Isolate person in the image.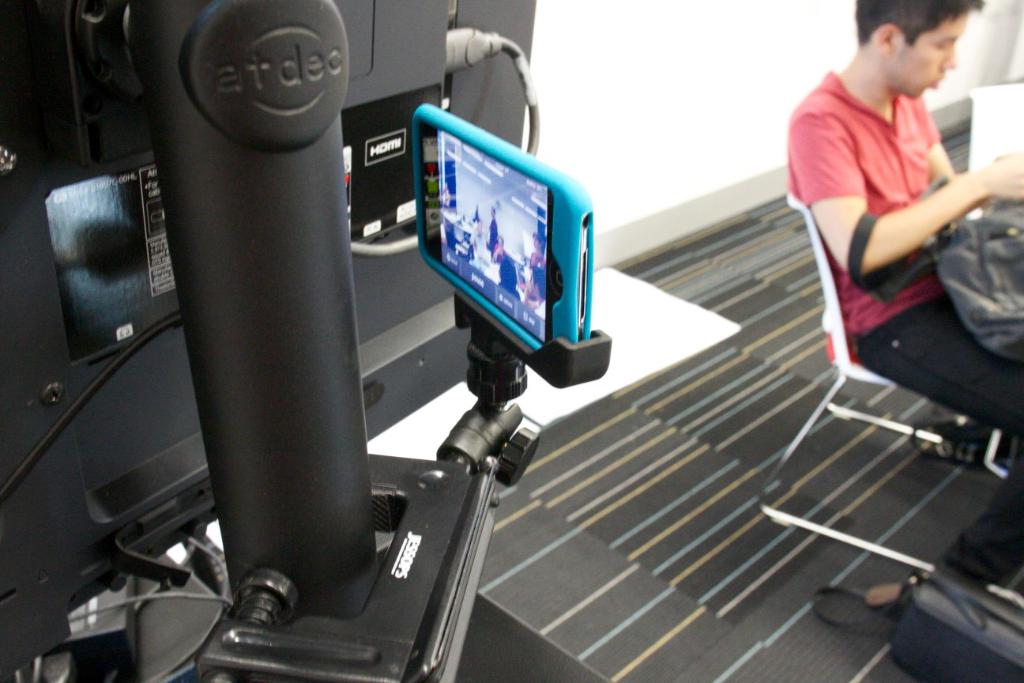
Isolated region: 795,0,1010,512.
